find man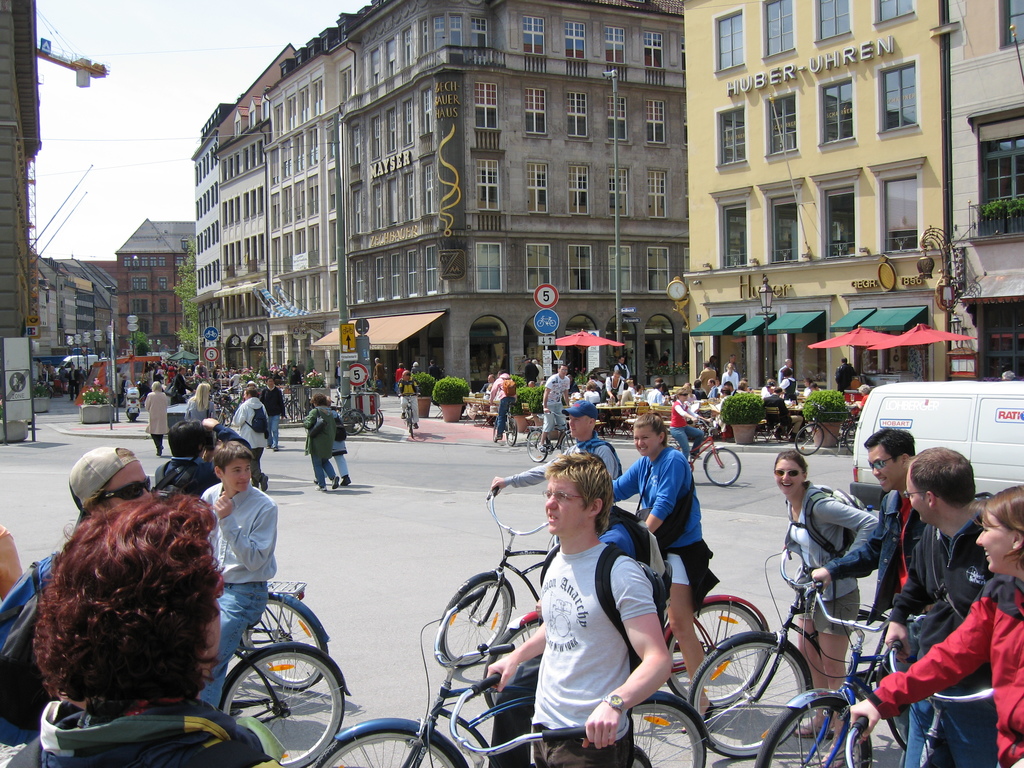
locate(834, 358, 858, 393)
